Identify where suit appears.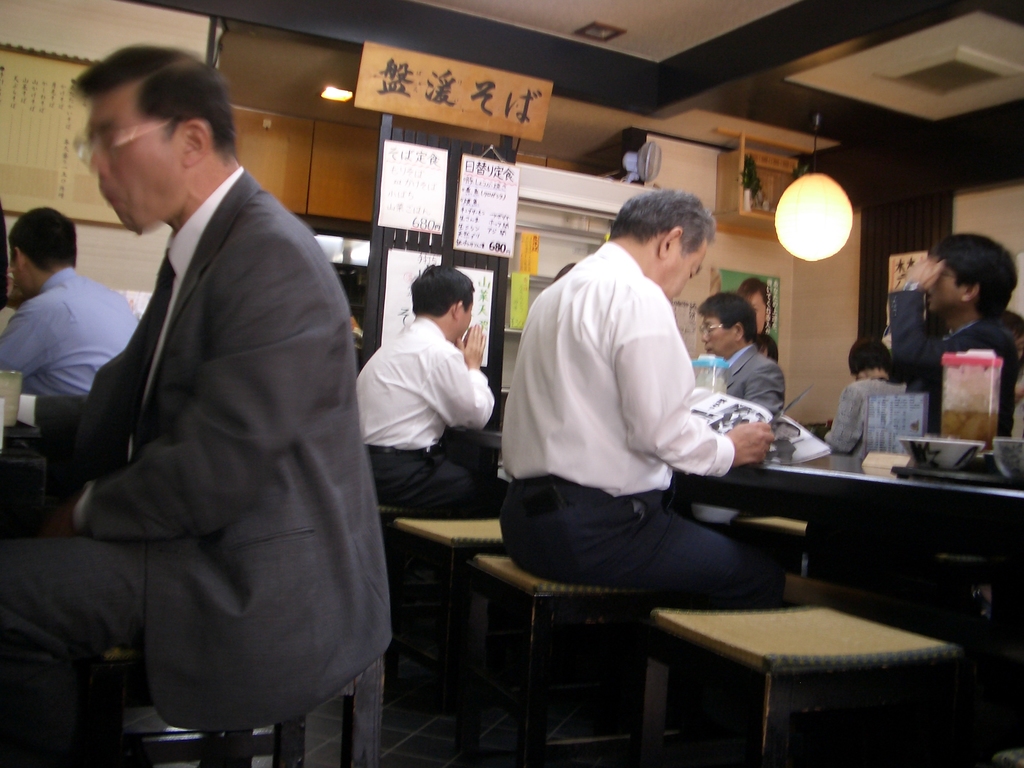
Appears at pyautogui.locateOnScreen(52, 19, 378, 767).
